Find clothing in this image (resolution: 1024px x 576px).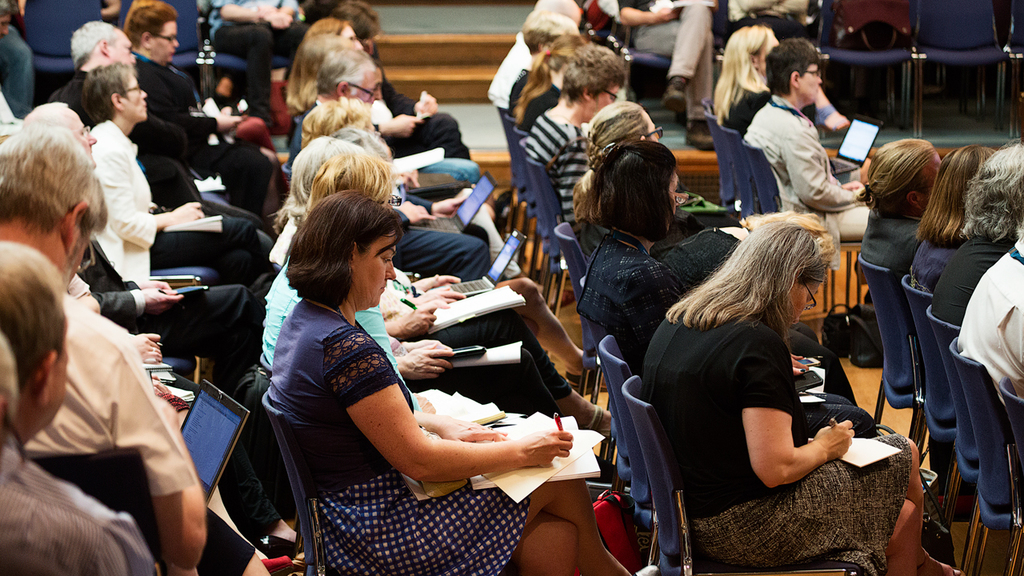
l=516, t=89, r=598, b=231.
